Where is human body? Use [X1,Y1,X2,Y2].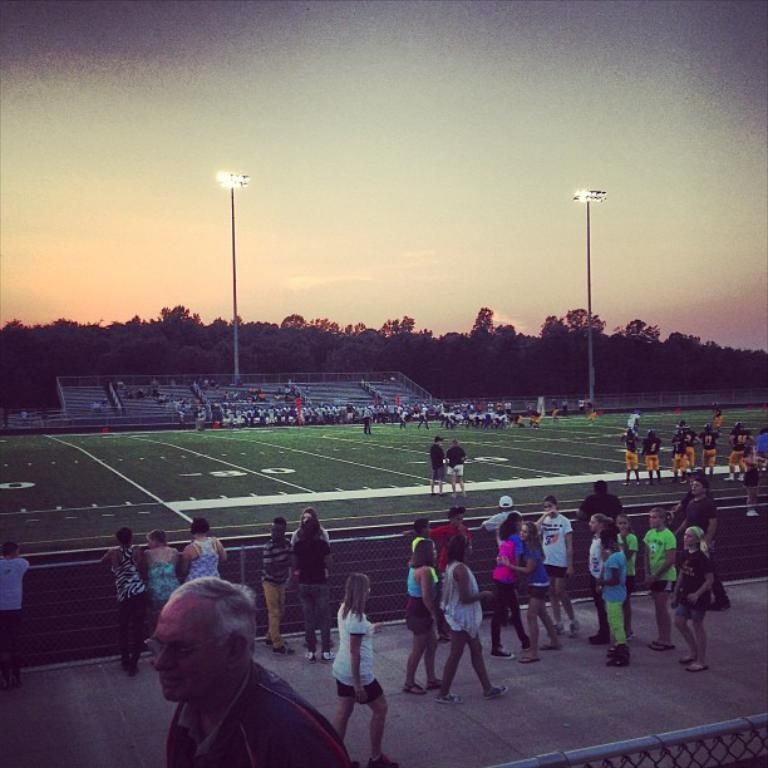
[709,405,725,429].
